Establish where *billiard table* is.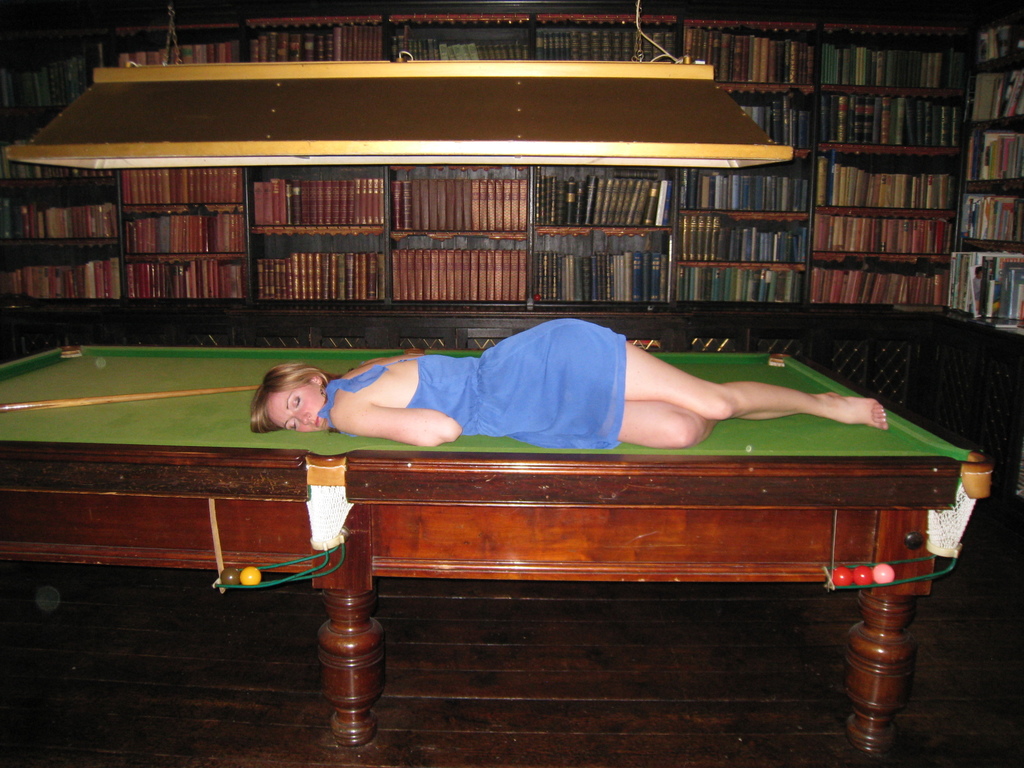
Established at detection(0, 341, 996, 763).
